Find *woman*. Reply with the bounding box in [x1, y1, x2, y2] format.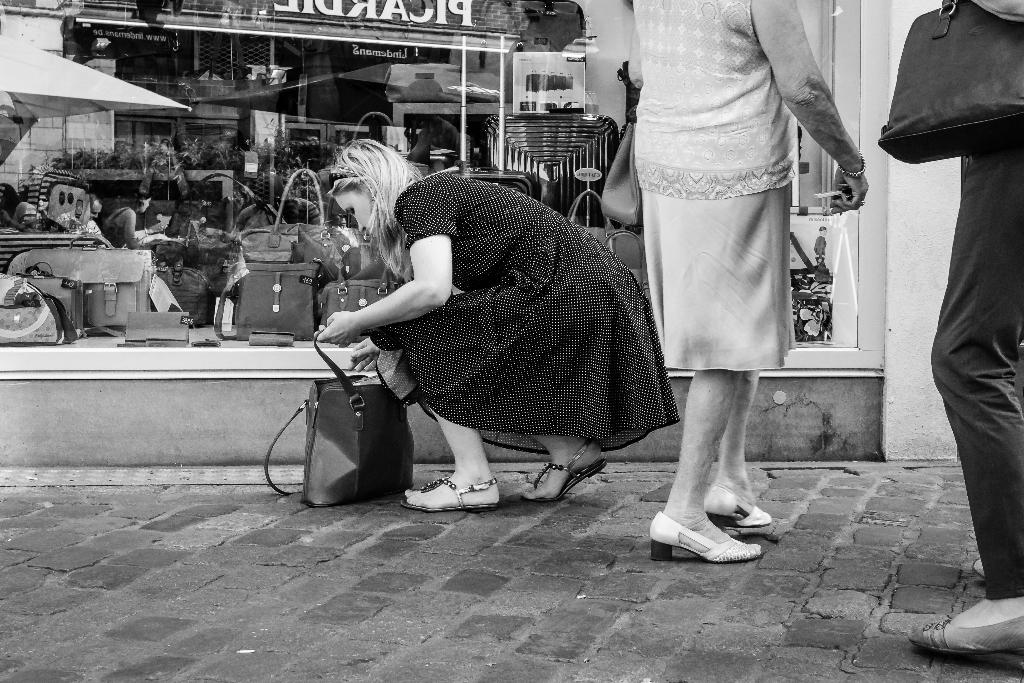
[905, 0, 1023, 660].
